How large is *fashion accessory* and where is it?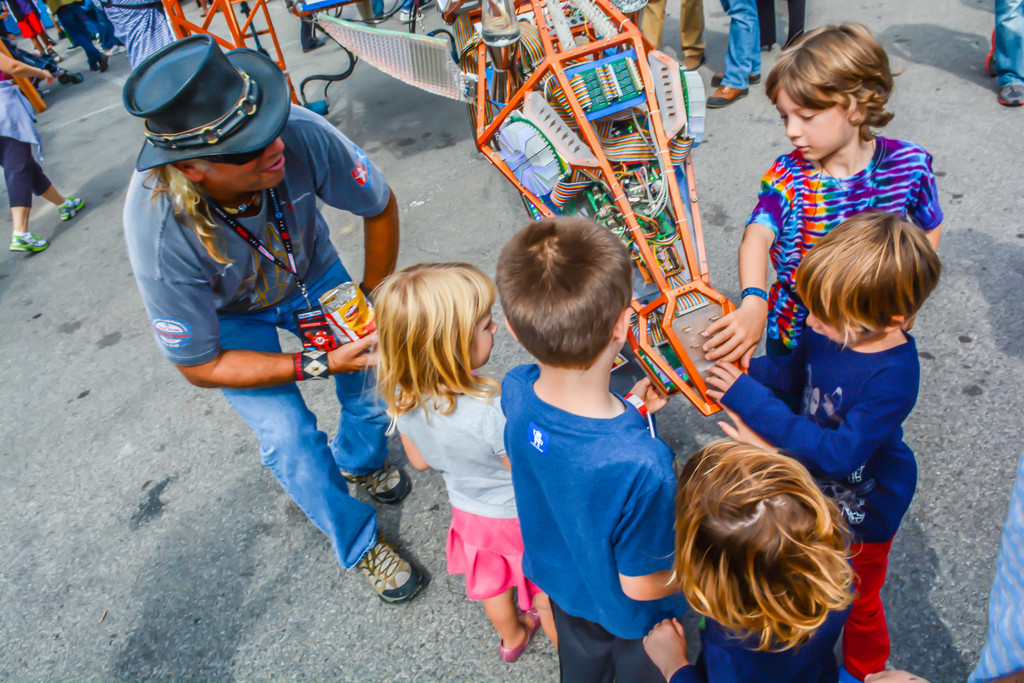
Bounding box: 706:84:746:106.
